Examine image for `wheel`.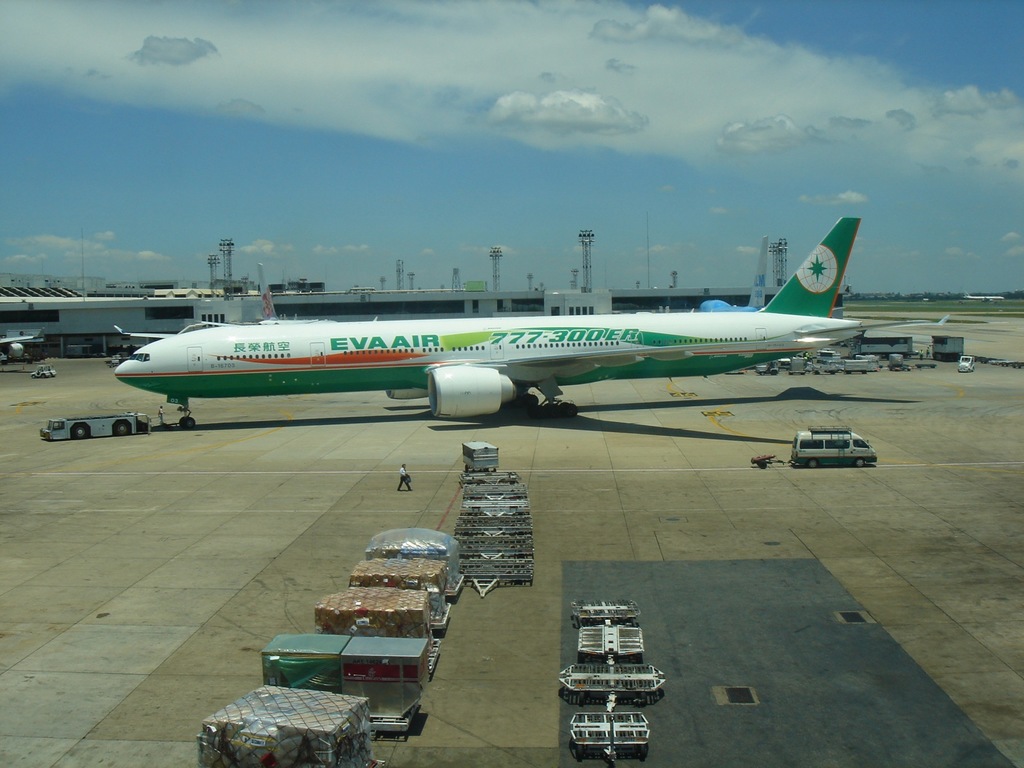
Examination result: (x1=182, y1=417, x2=196, y2=433).
